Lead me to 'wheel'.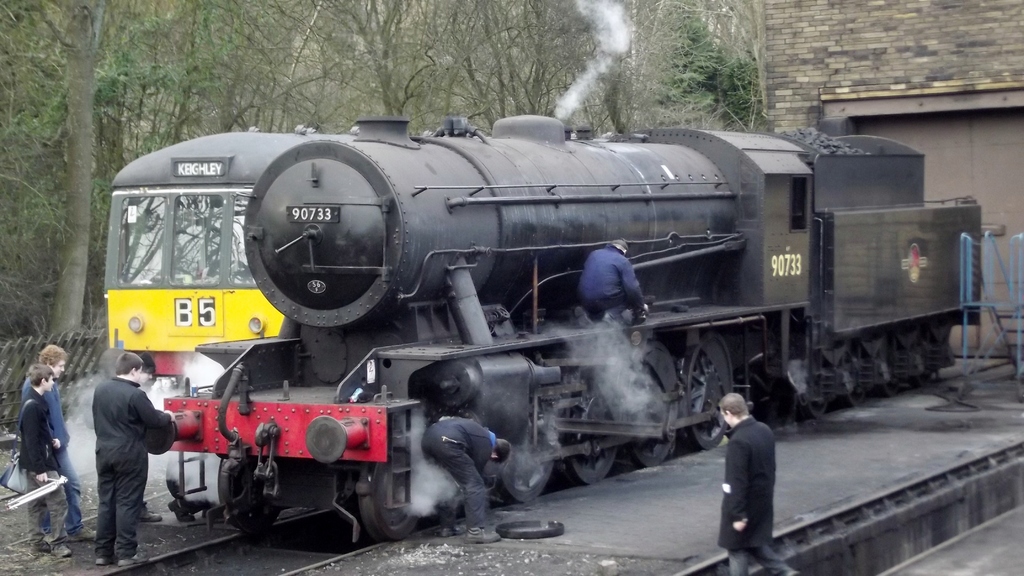
Lead to box(566, 400, 619, 483).
